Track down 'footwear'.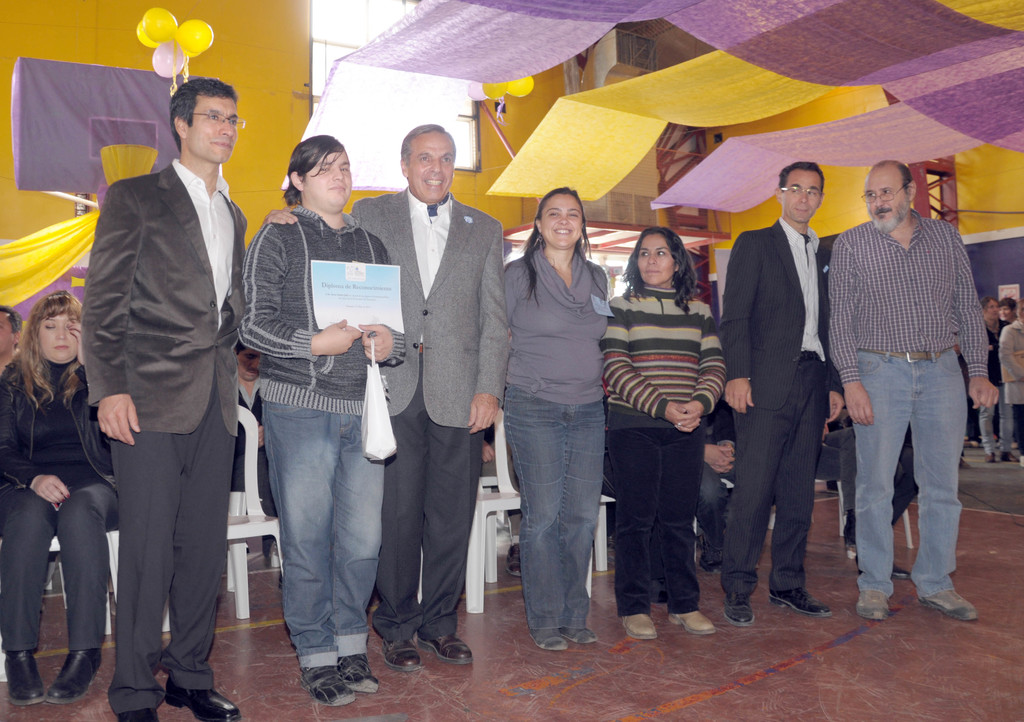
Tracked to left=726, top=600, right=755, bottom=627.
